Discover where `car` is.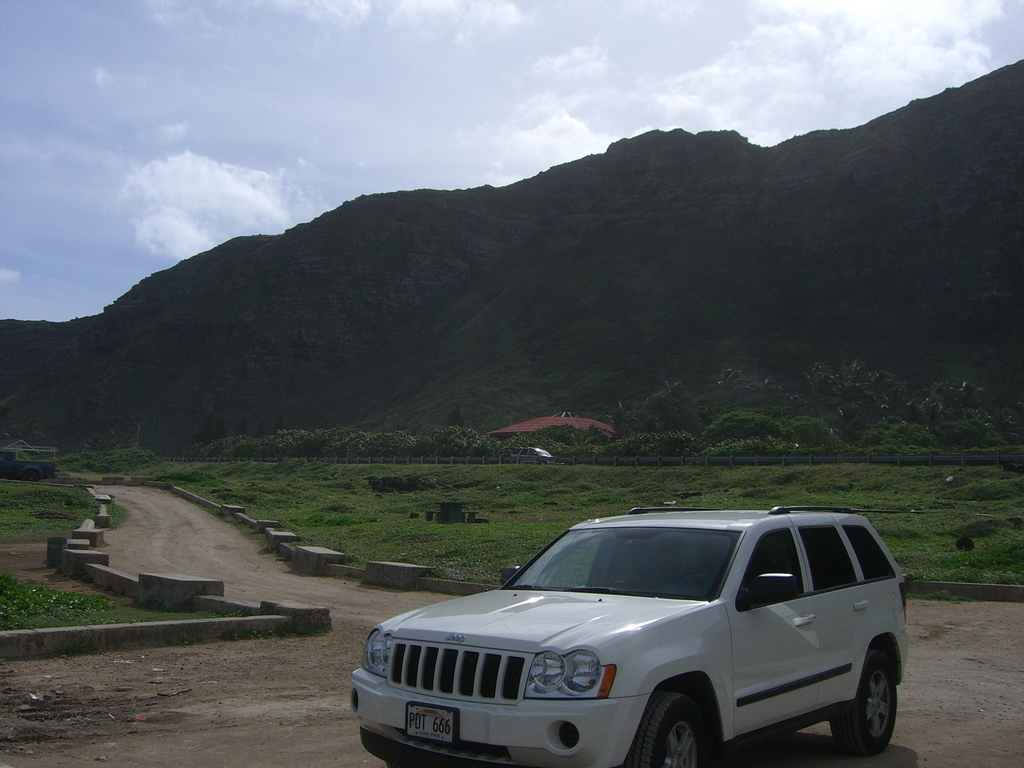
Discovered at left=332, top=511, right=931, bottom=767.
